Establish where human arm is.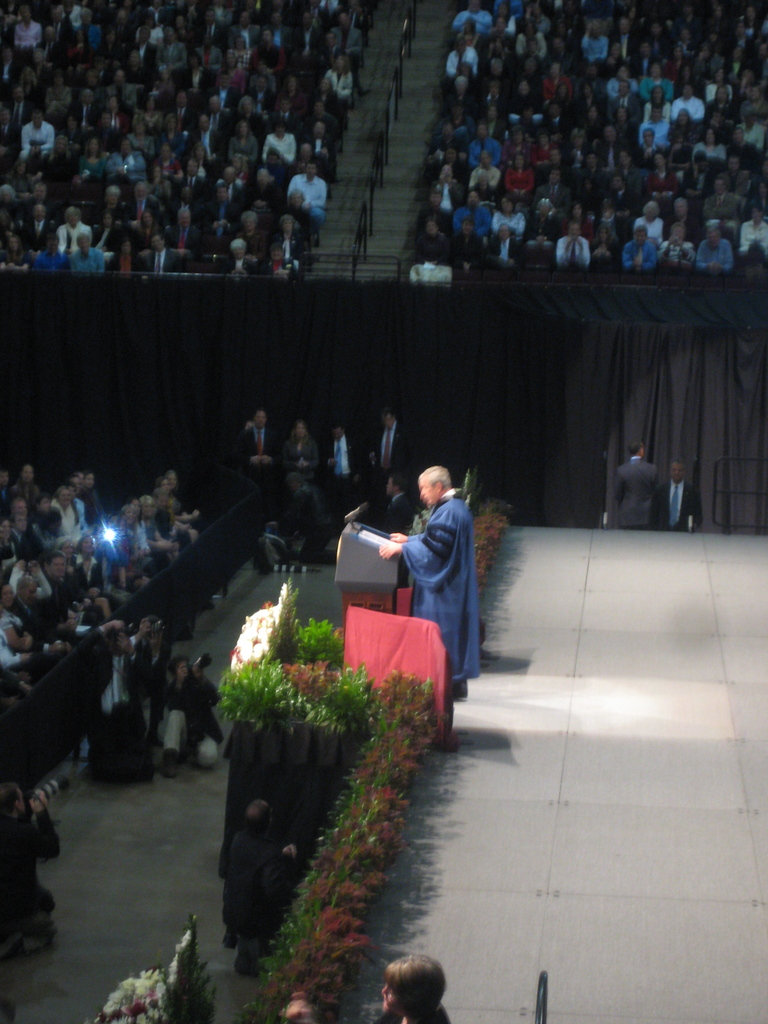
Established at rect(153, 532, 171, 552).
